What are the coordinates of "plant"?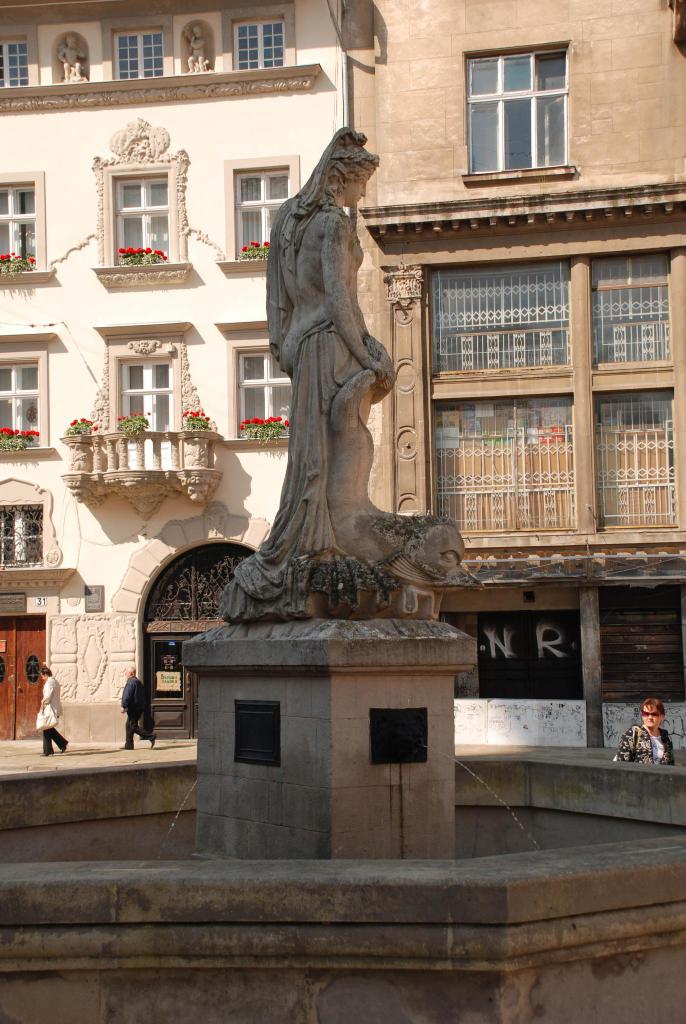
(left=0, top=420, right=45, bottom=452).
